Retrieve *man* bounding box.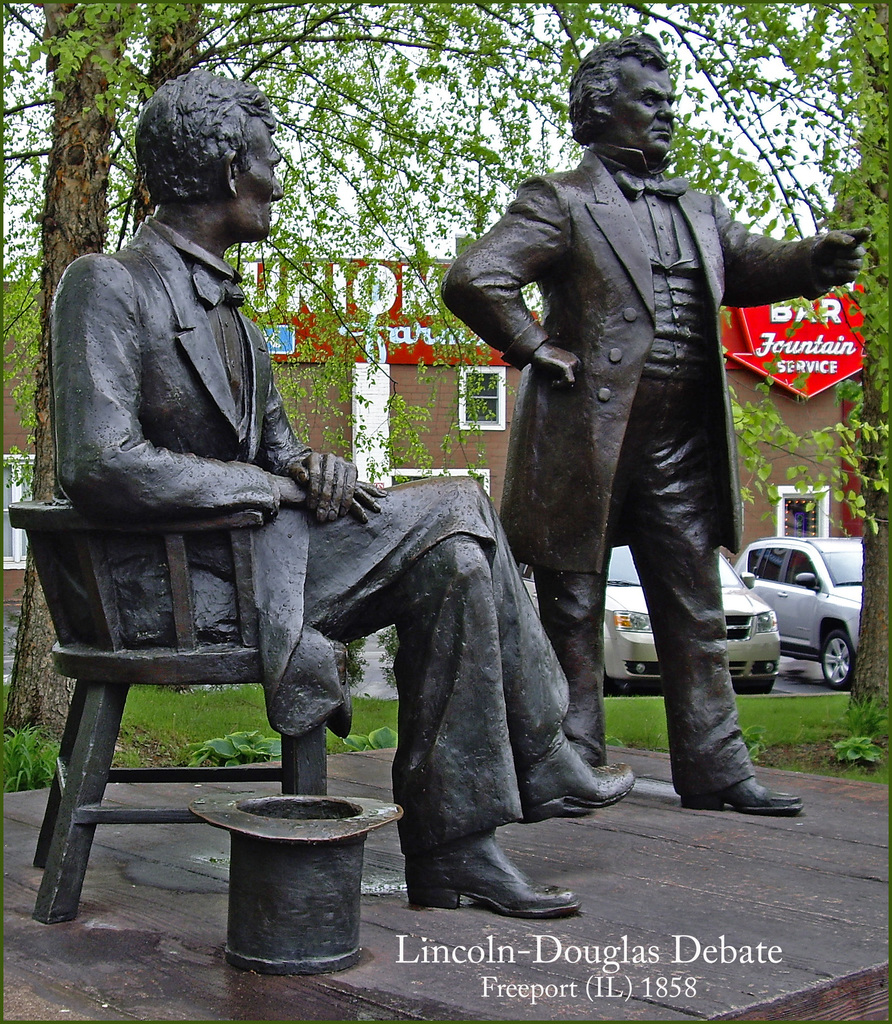
Bounding box: 52 71 637 920.
